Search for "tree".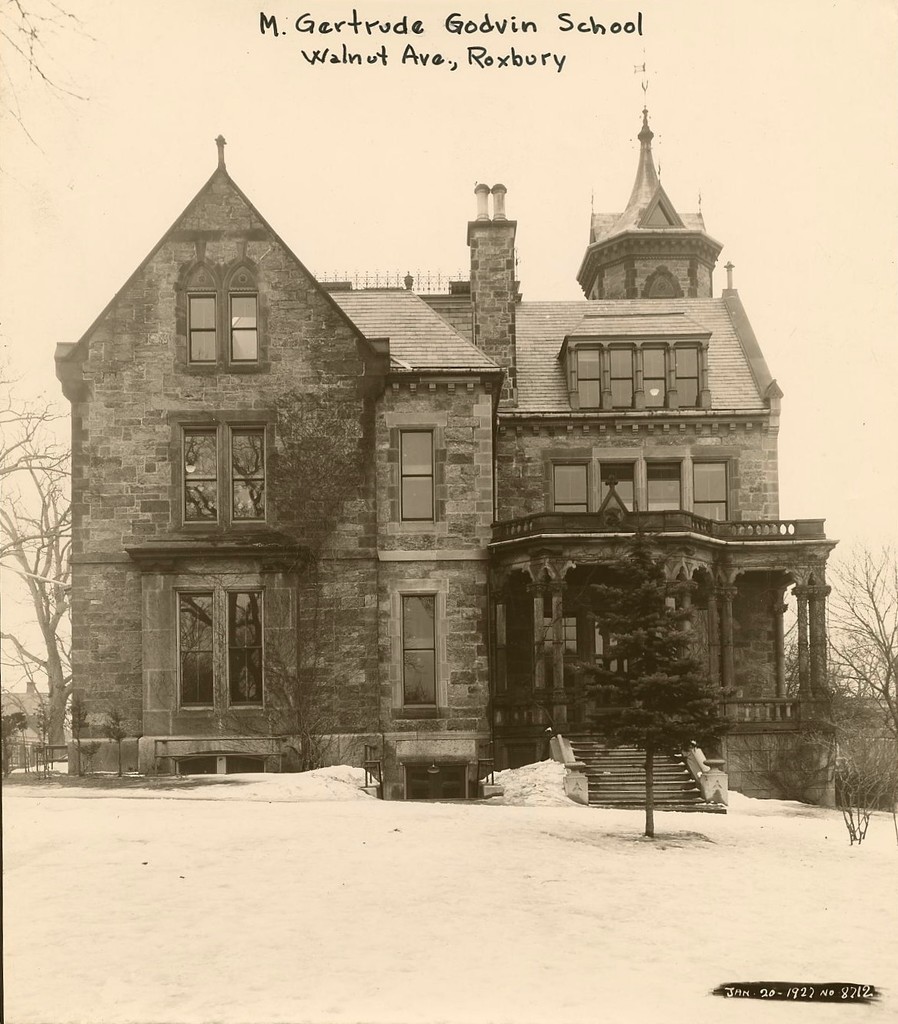
Found at 0/371/92/762.
